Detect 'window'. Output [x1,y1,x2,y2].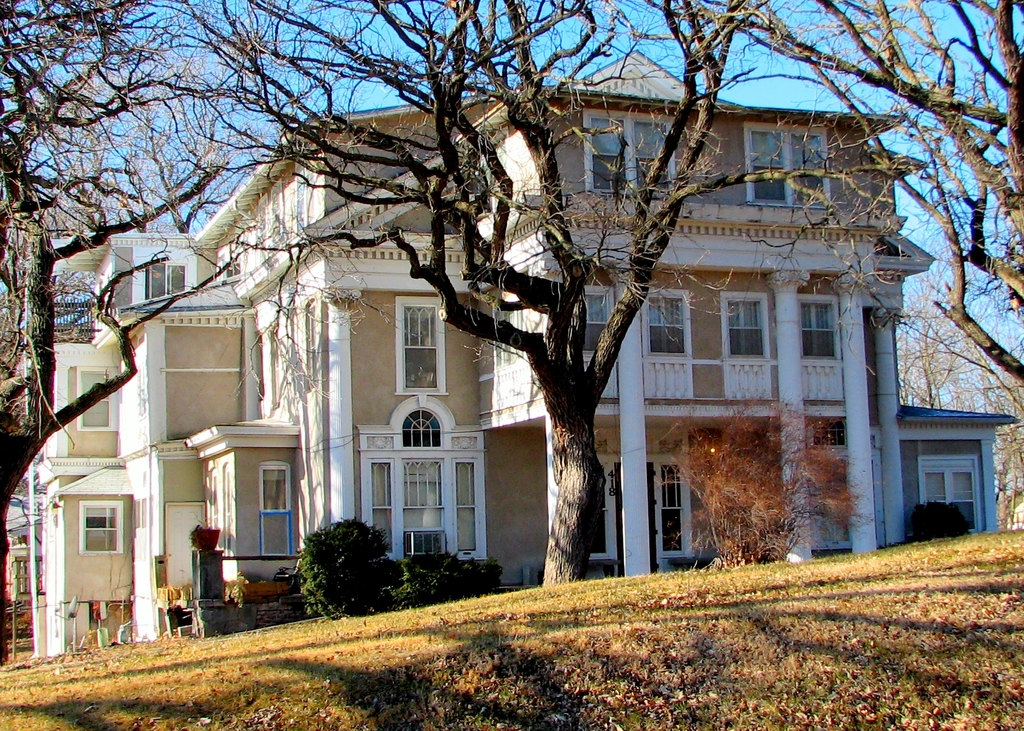
[403,304,436,388].
